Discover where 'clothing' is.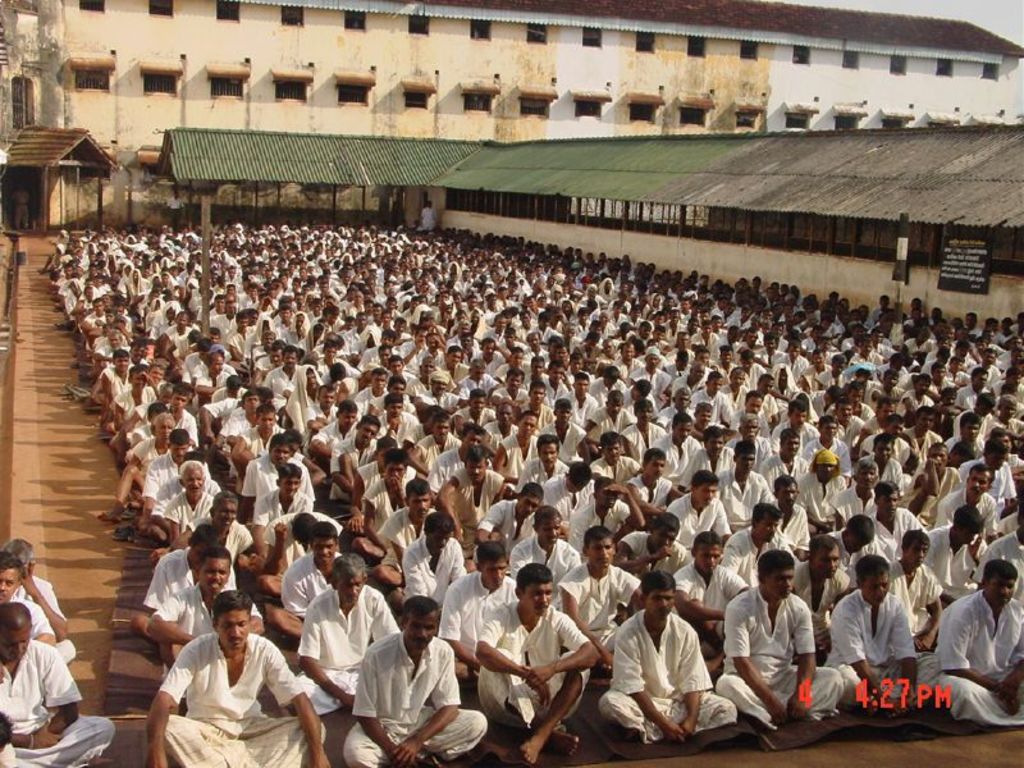
Discovered at crop(165, 200, 183, 228).
